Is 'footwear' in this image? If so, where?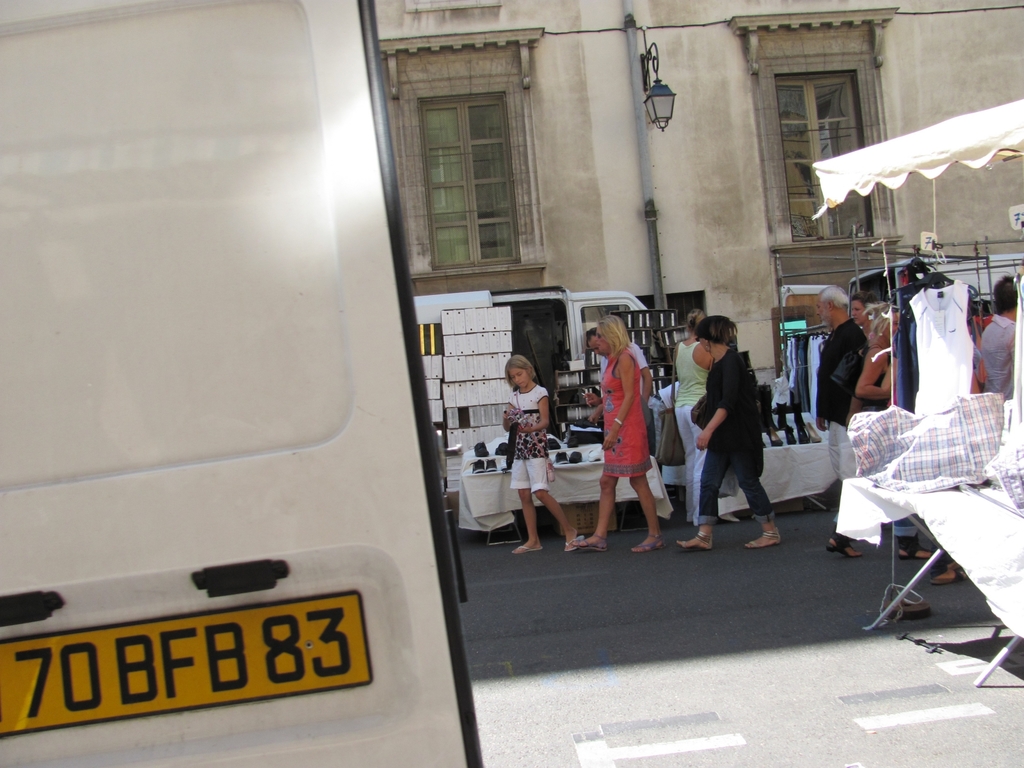
Yes, at bbox=(513, 546, 545, 554).
